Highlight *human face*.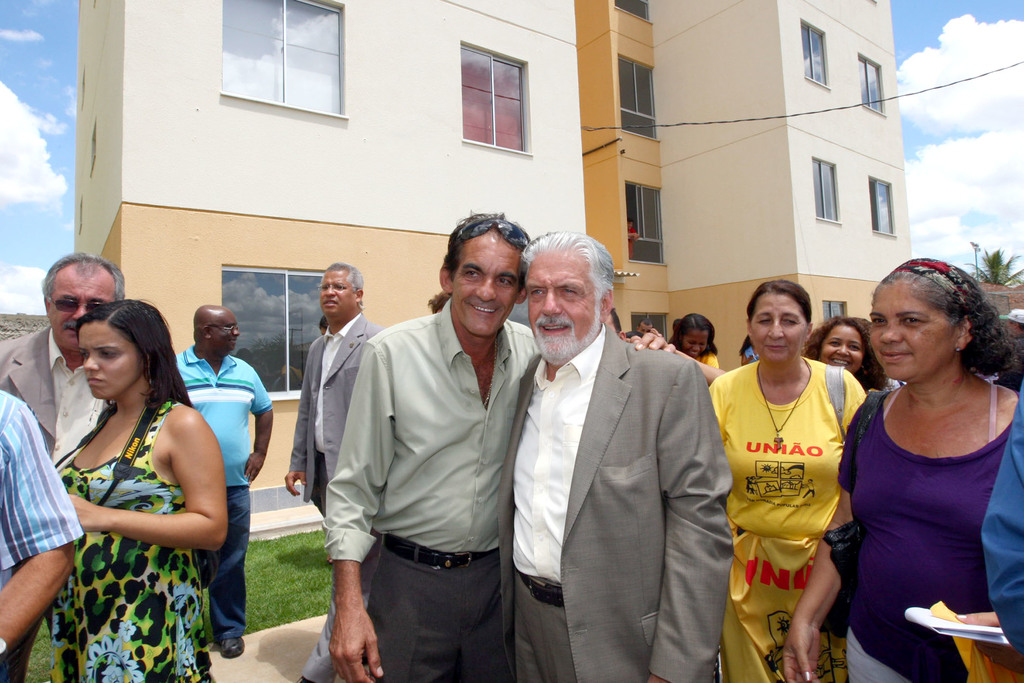
Highlighted region: (x1=750, y1=291, x2=810, y2=361).
